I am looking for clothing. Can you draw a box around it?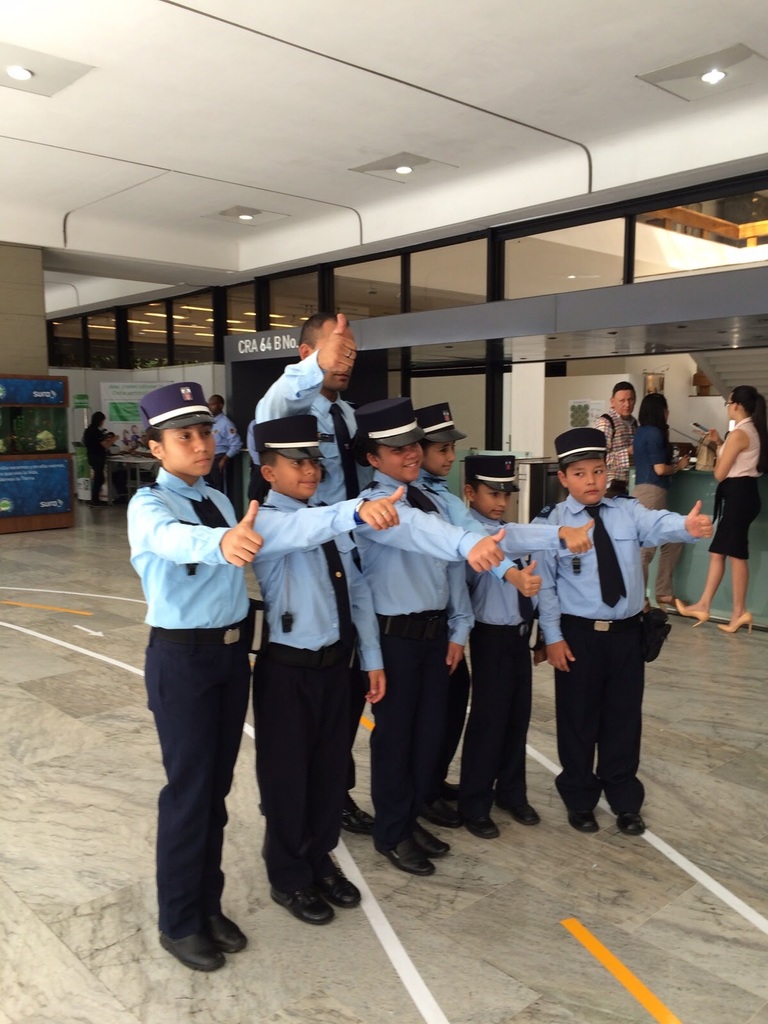
Sure, the bounding box is bbox=[707, 413, 767, 558].
